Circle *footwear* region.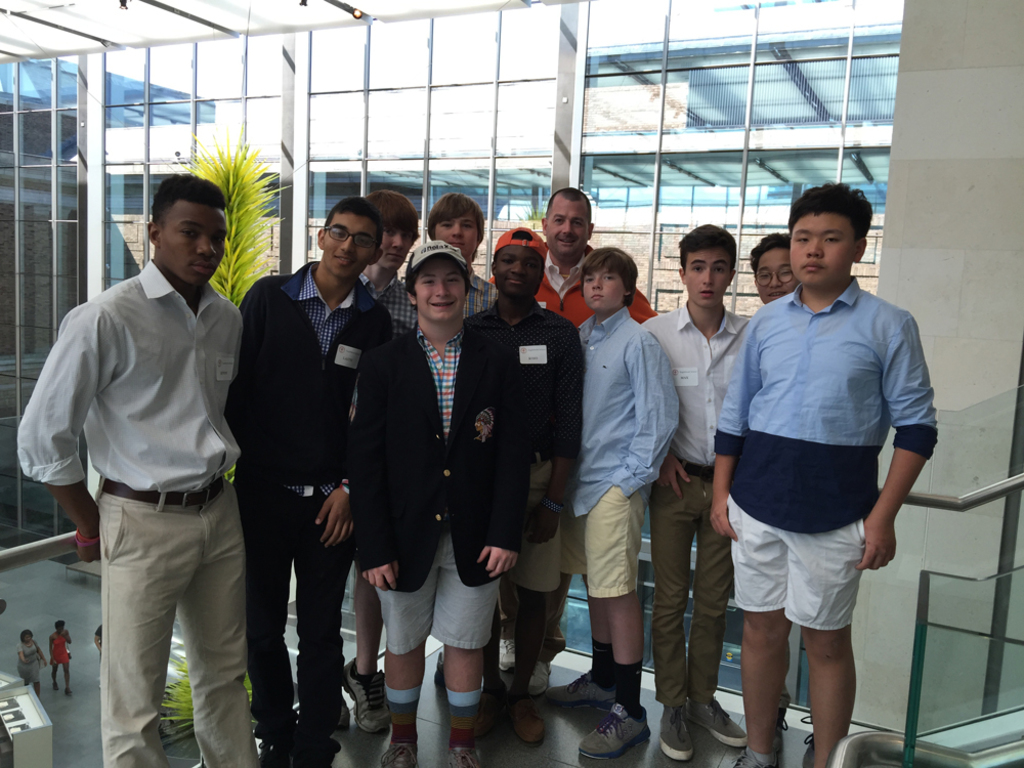
Region: detection(732, 754, 778, 767).
